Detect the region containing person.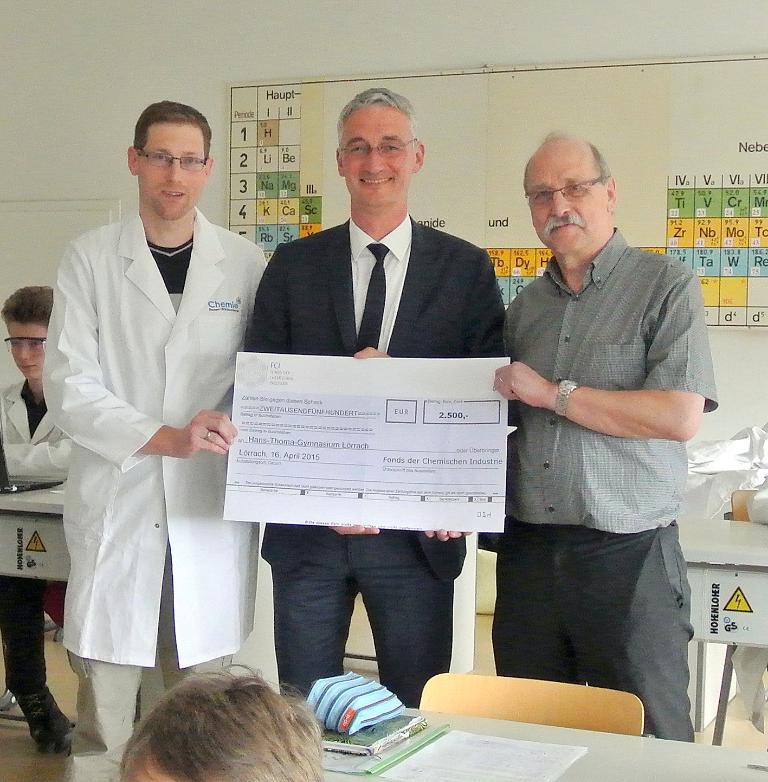
354,130,720,742.
